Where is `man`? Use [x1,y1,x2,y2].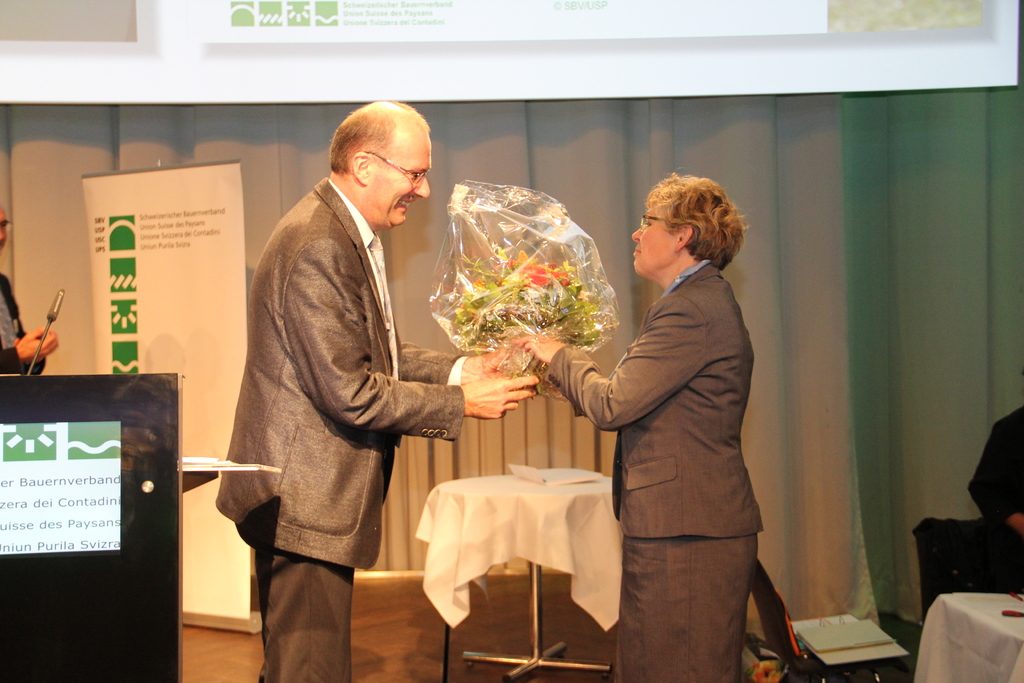
[211,94,537,682].
